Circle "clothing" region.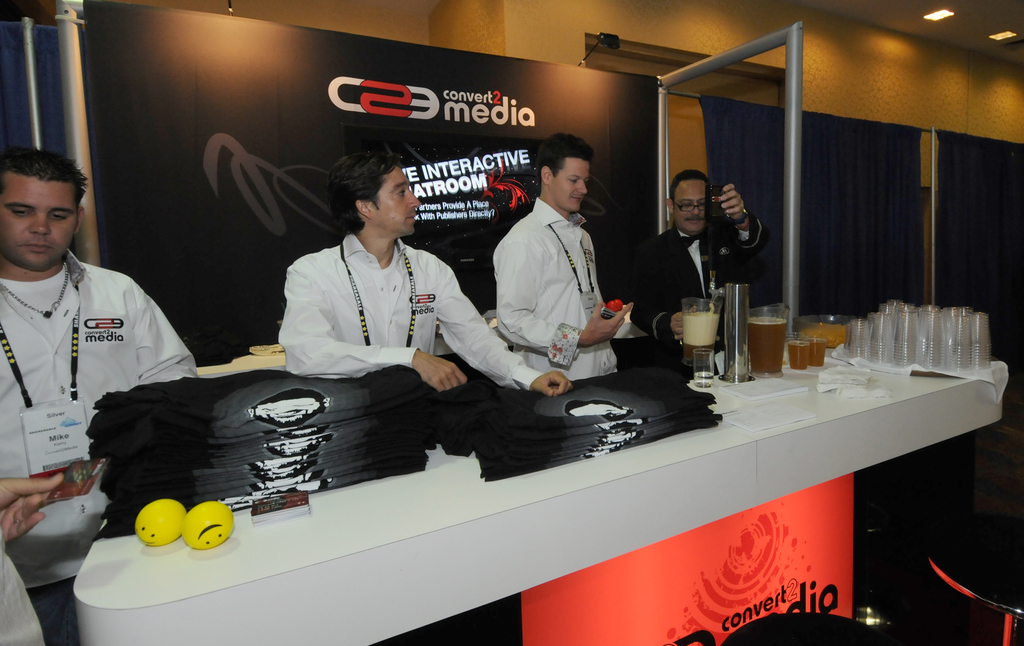
Region: [278, 231, 543, 392].
